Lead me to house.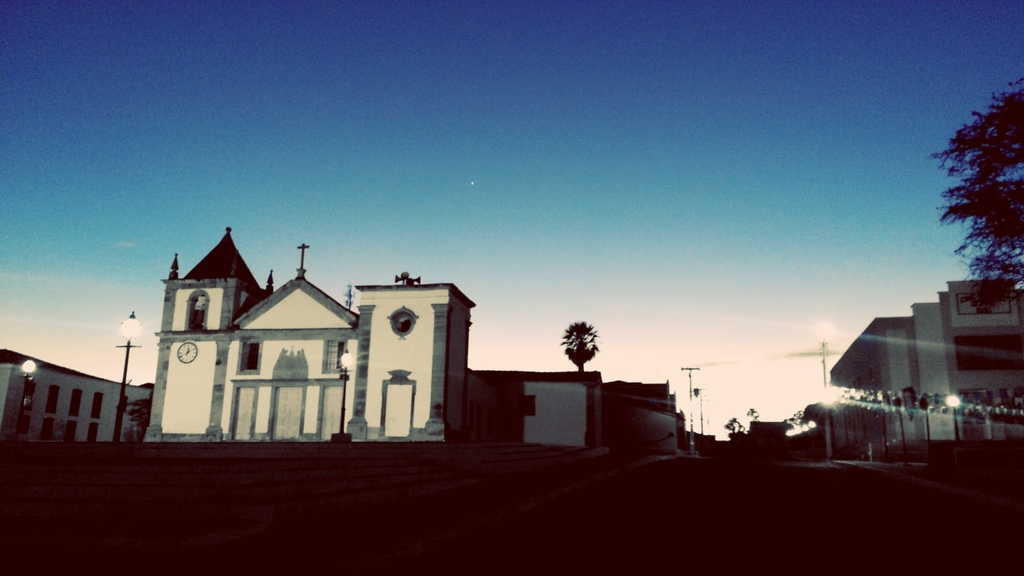
Lead to locate(819, 280, 1023, 463).
